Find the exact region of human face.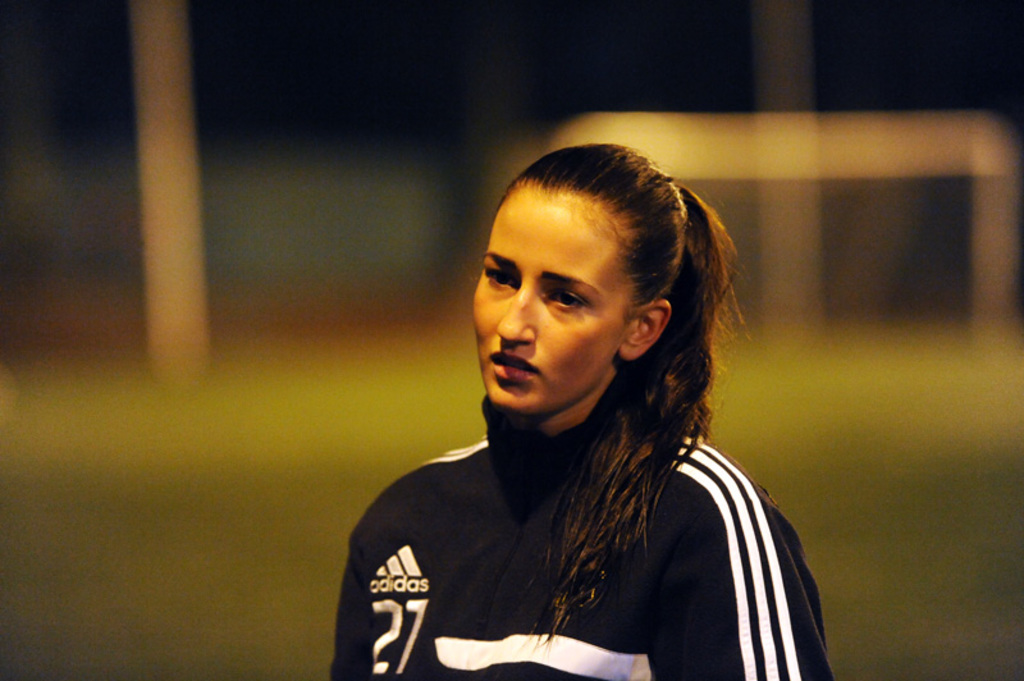
Exact region: <box>467,184,625,420</box>.
